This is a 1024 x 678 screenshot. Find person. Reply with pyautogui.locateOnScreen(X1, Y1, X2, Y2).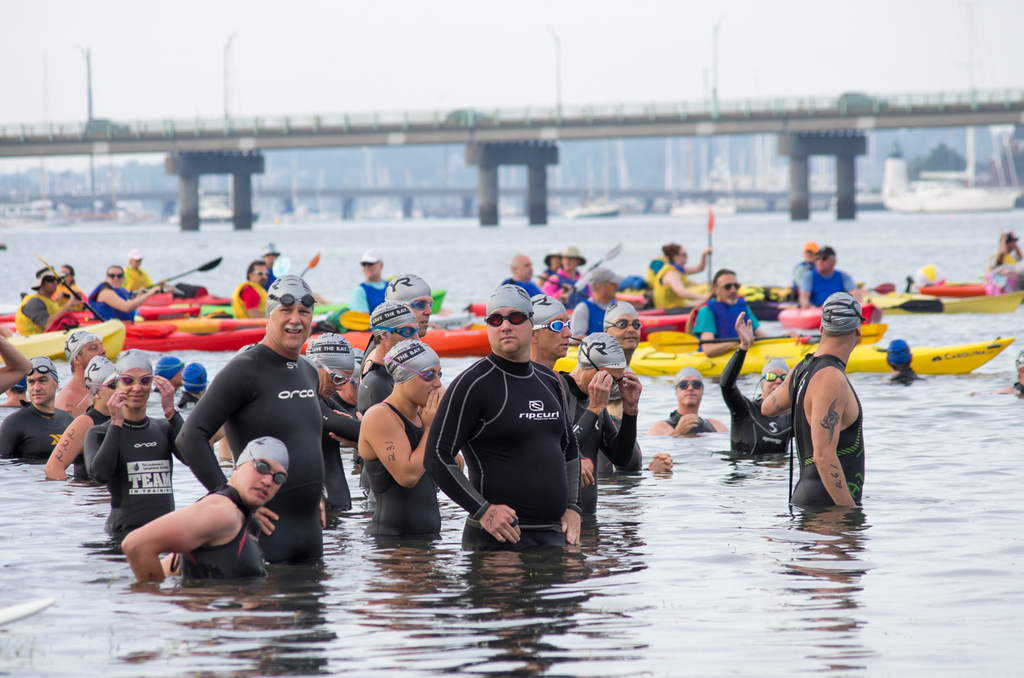
pyautogui.locateOnScreen(530, 291, 614, 440).
